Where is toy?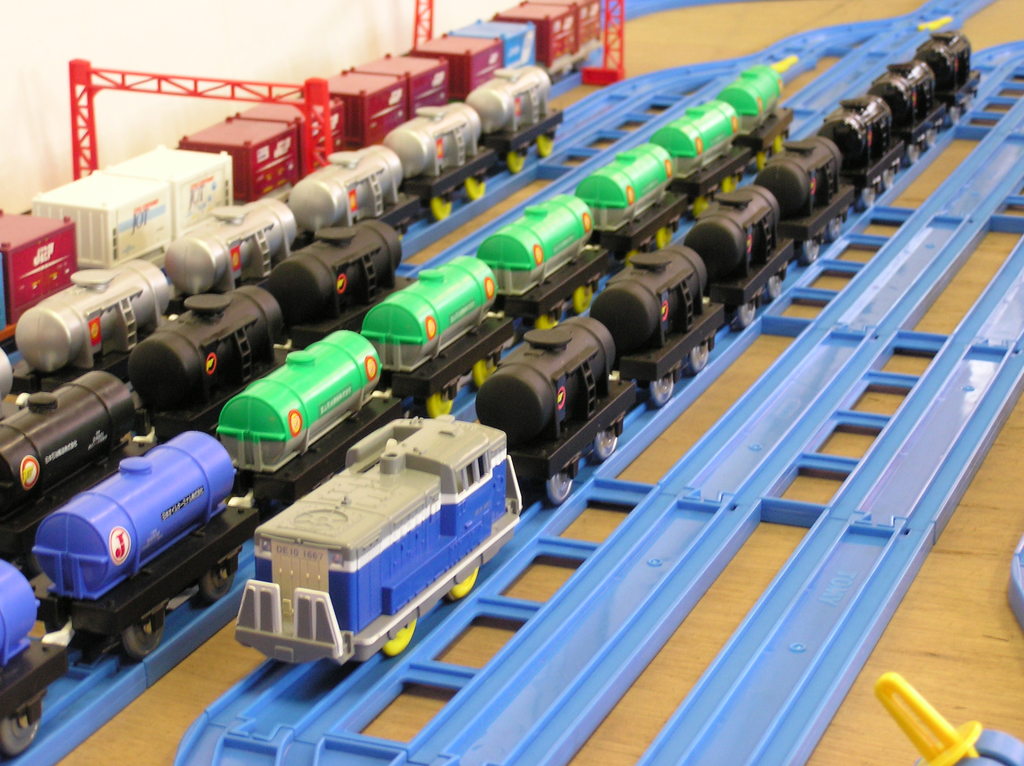
rect(193, 329, 384, 477).
